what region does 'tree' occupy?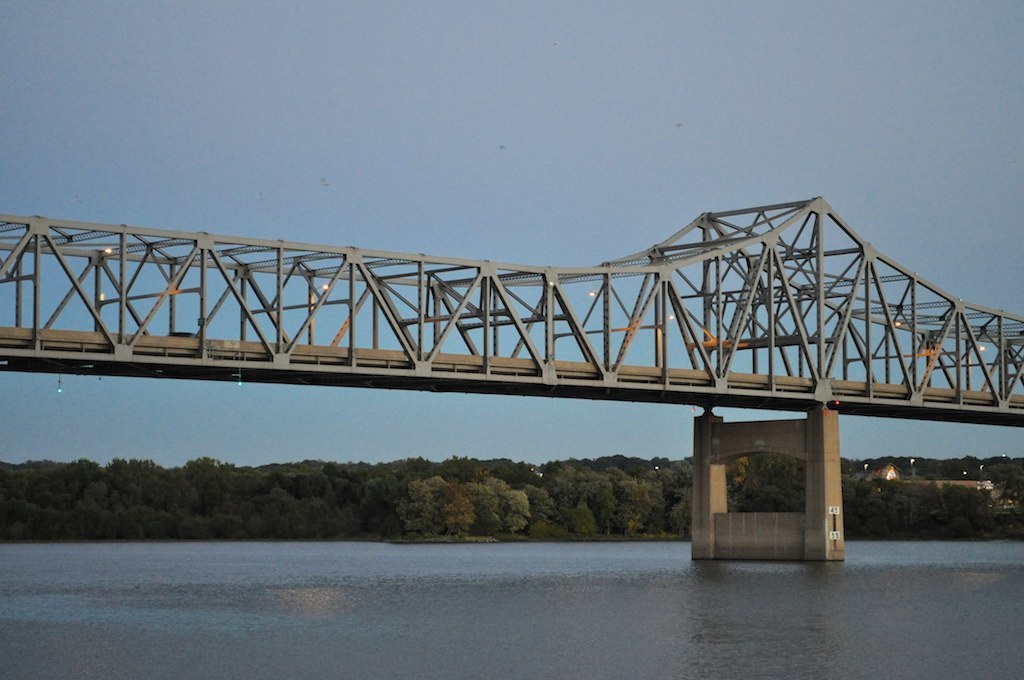
x1=0 y1=455 x2=397 y2=540.
